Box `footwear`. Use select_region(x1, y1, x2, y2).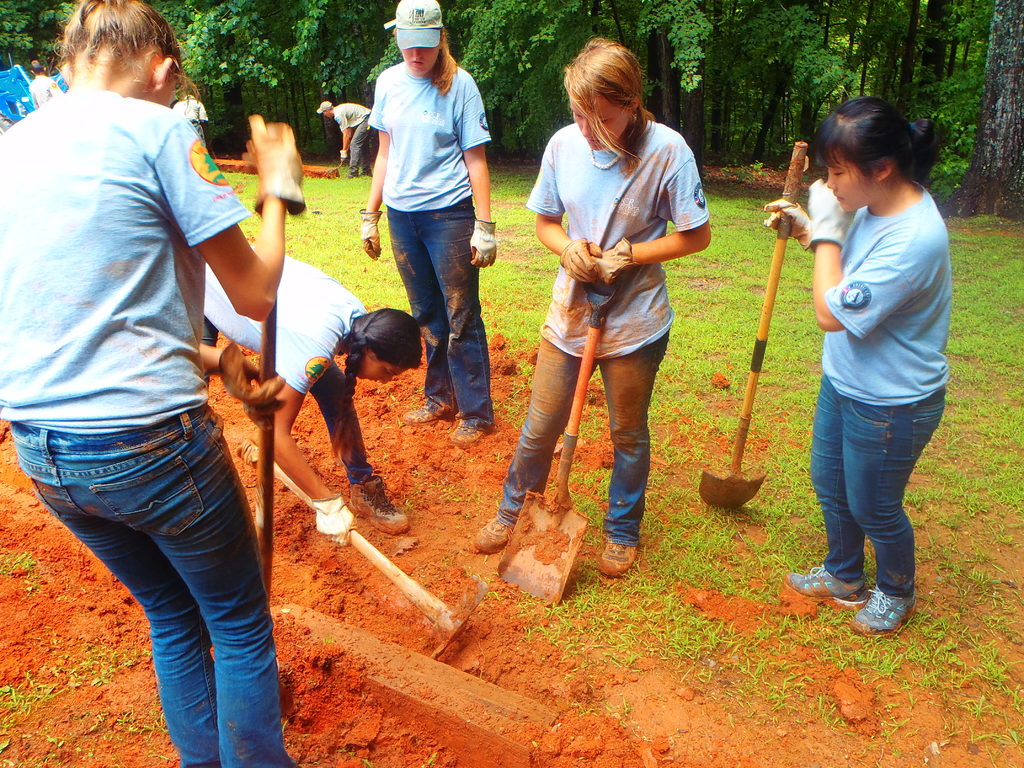
select_region(595, 540, 634, 585).
